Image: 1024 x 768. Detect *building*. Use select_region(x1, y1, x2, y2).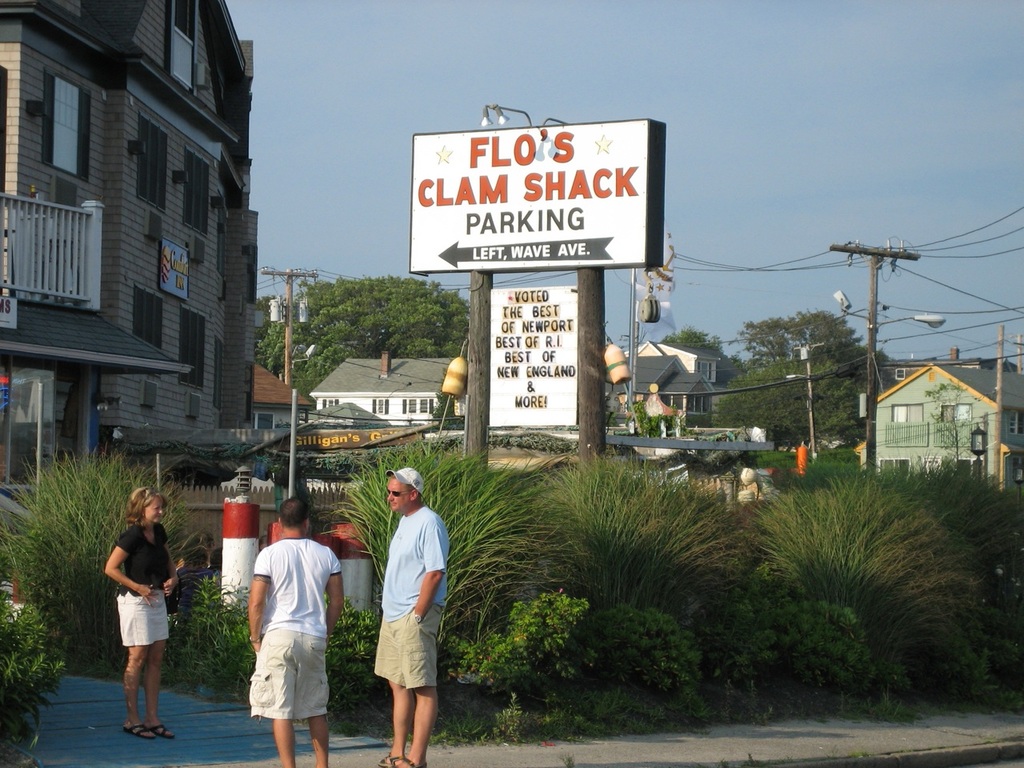
select_region(884, 346, 1012, 380).
